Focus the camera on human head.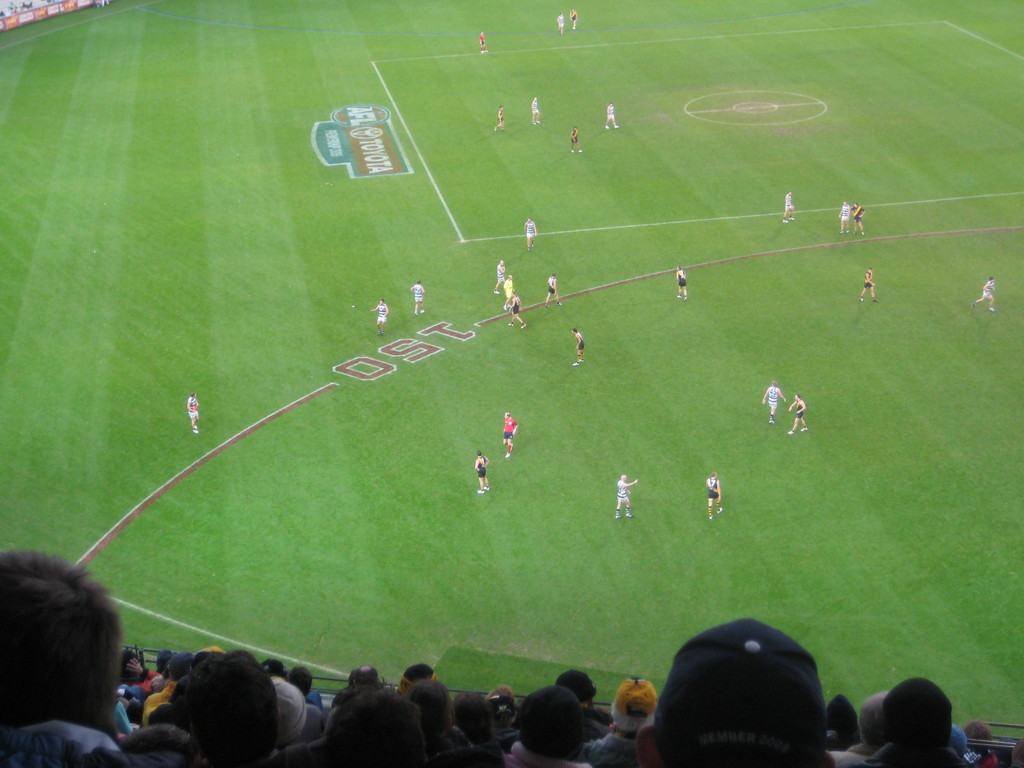
Focus region: BBox(403, 681, 452, 738).
